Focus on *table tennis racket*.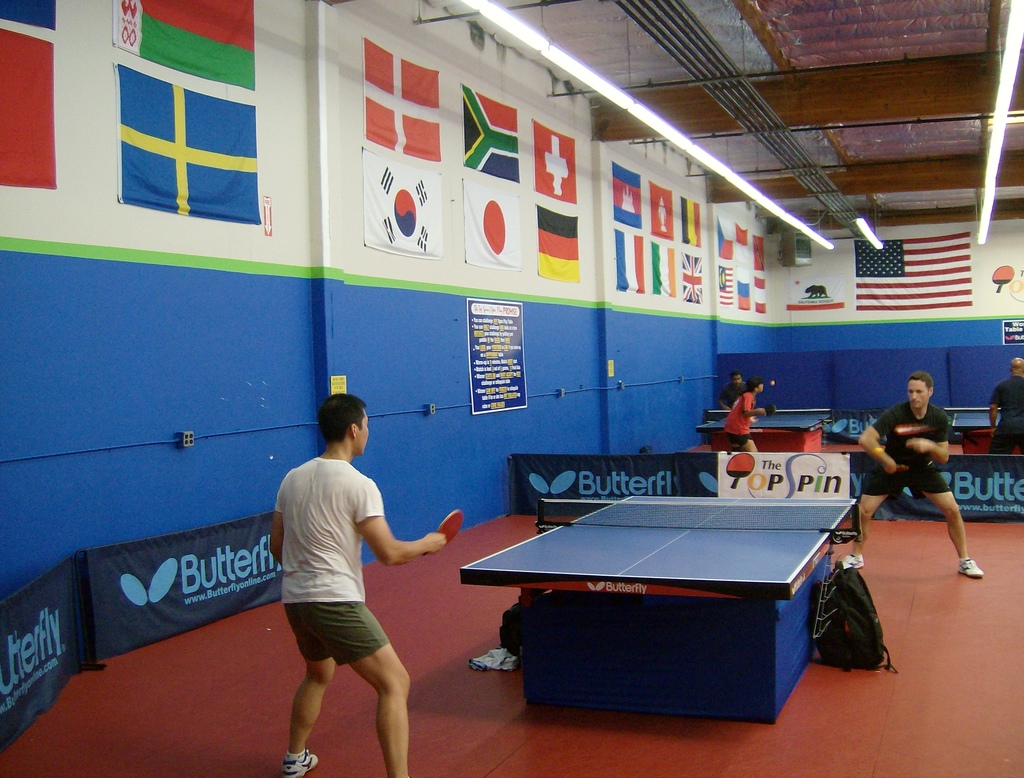
Focused at 423/512/462/556.
